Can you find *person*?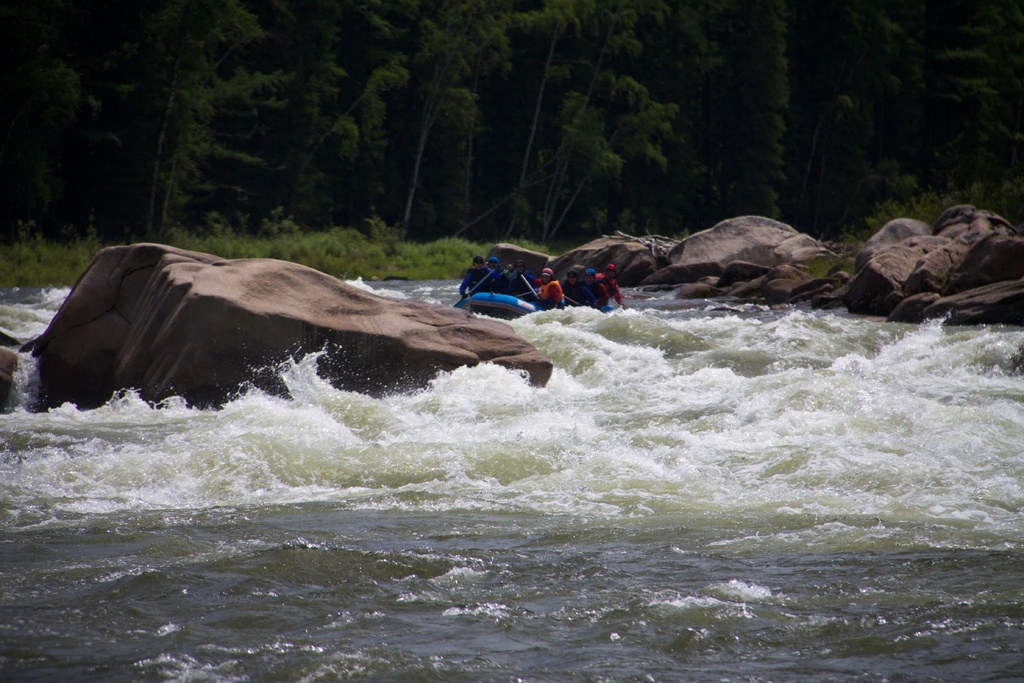
Yes, bounding box: 503, 264, 531, 304.
